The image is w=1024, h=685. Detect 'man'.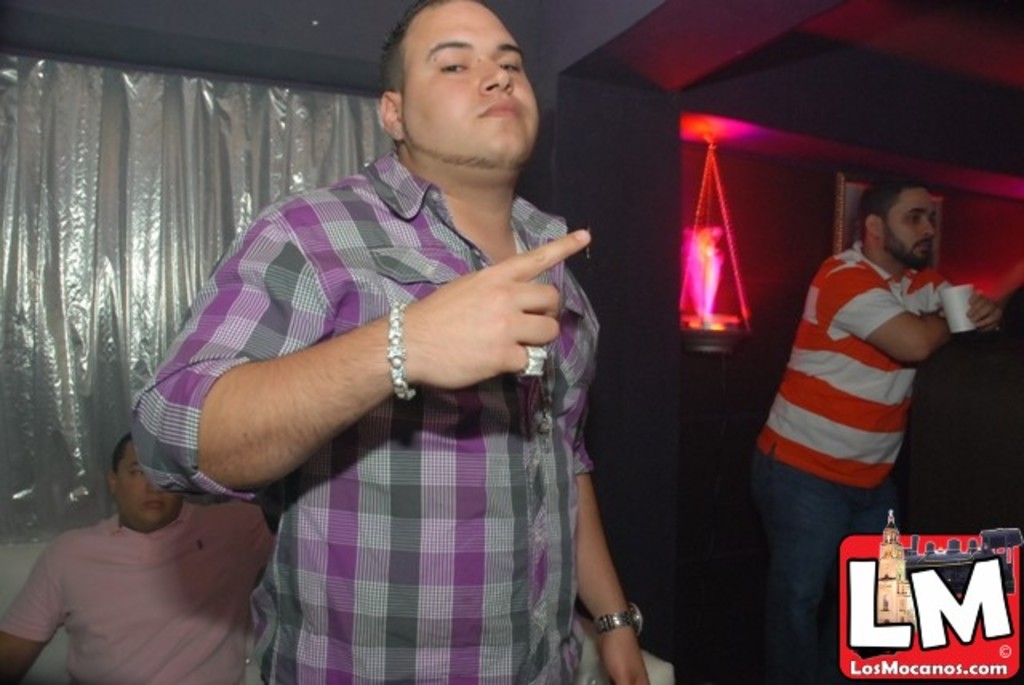
Detection: {"left": 144, "top": 11, "right": 634, "bottom": 642}.
